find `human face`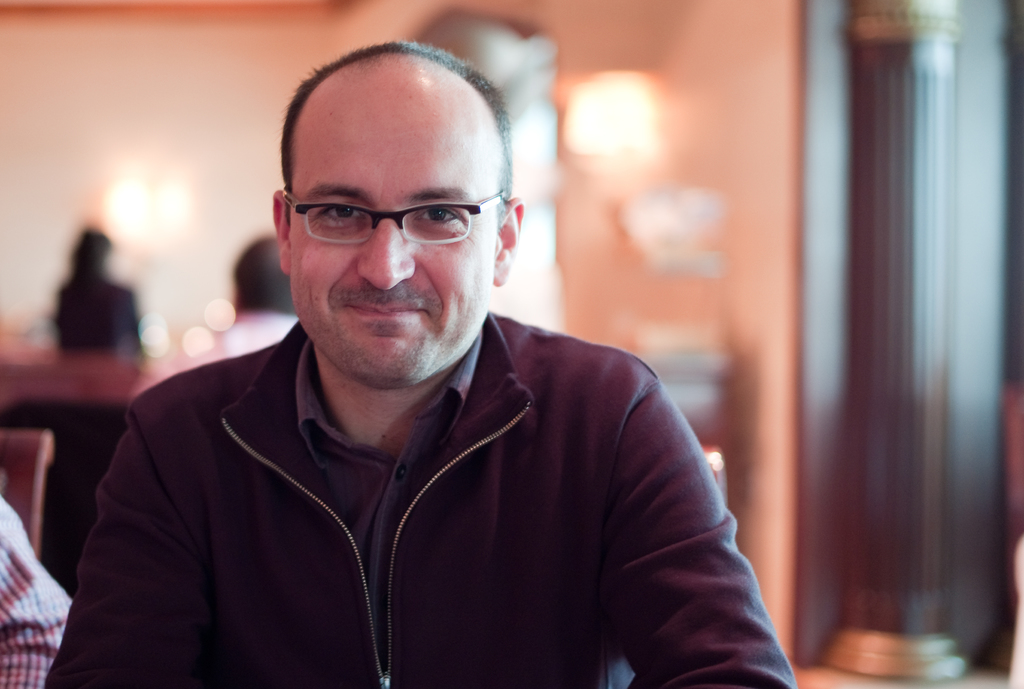
289, 113, 490, 385
